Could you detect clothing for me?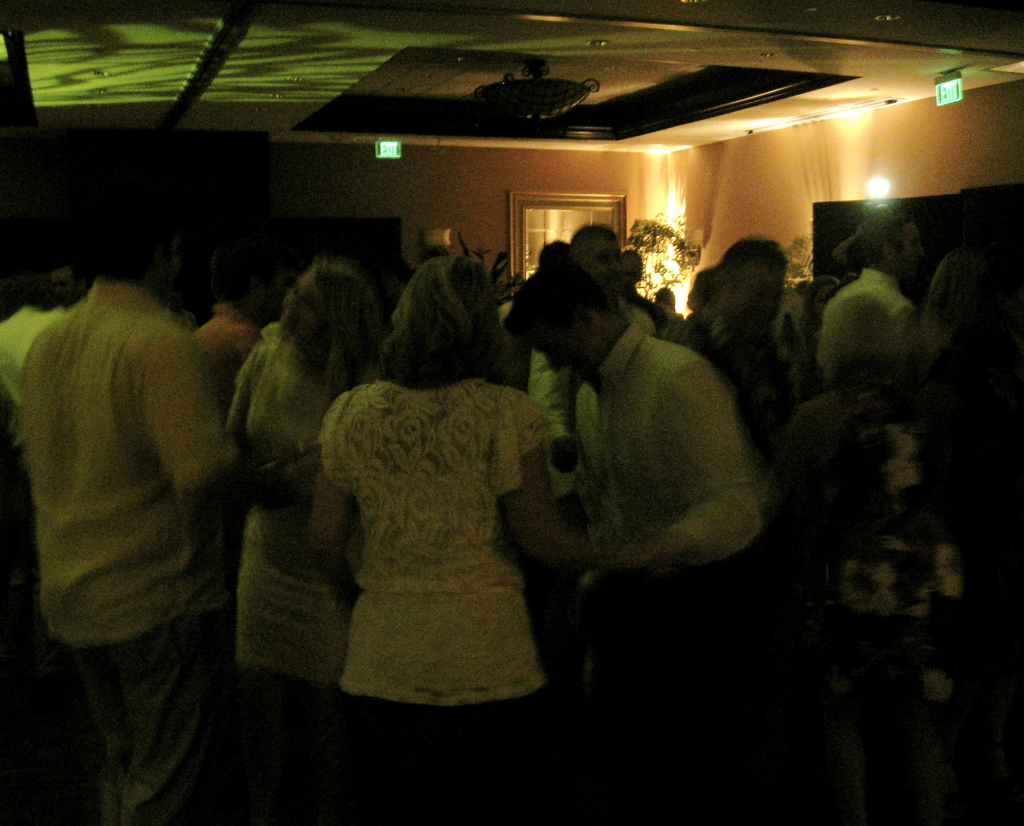
Detection result: Rect(300, 340, 574, 722).
